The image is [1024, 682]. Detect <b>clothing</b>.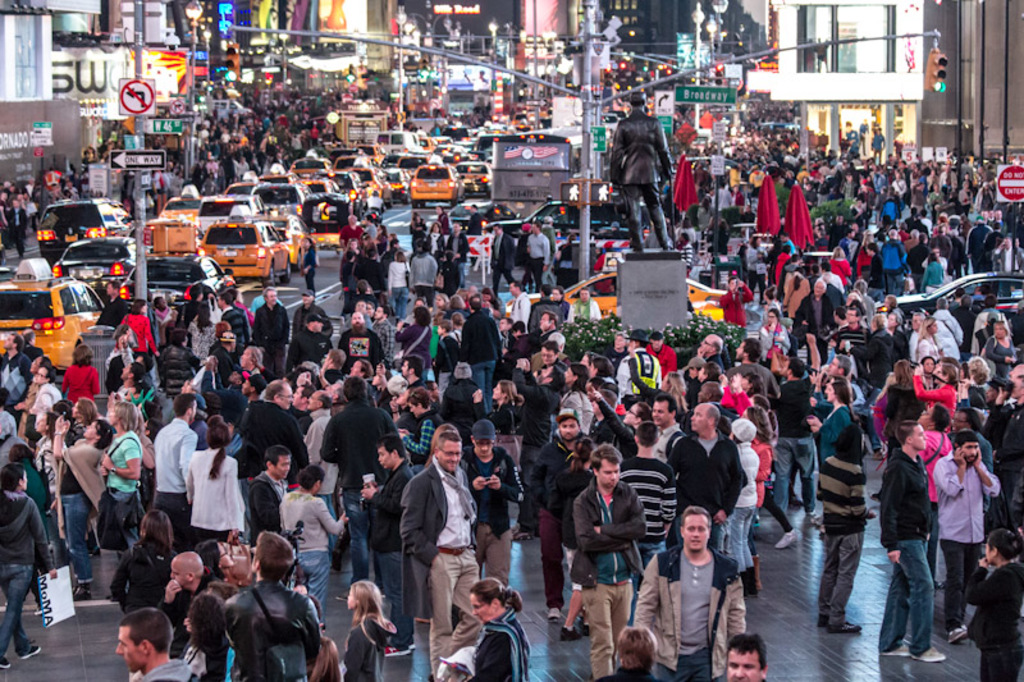
Detection: <box>522,297,561,330</box>.
